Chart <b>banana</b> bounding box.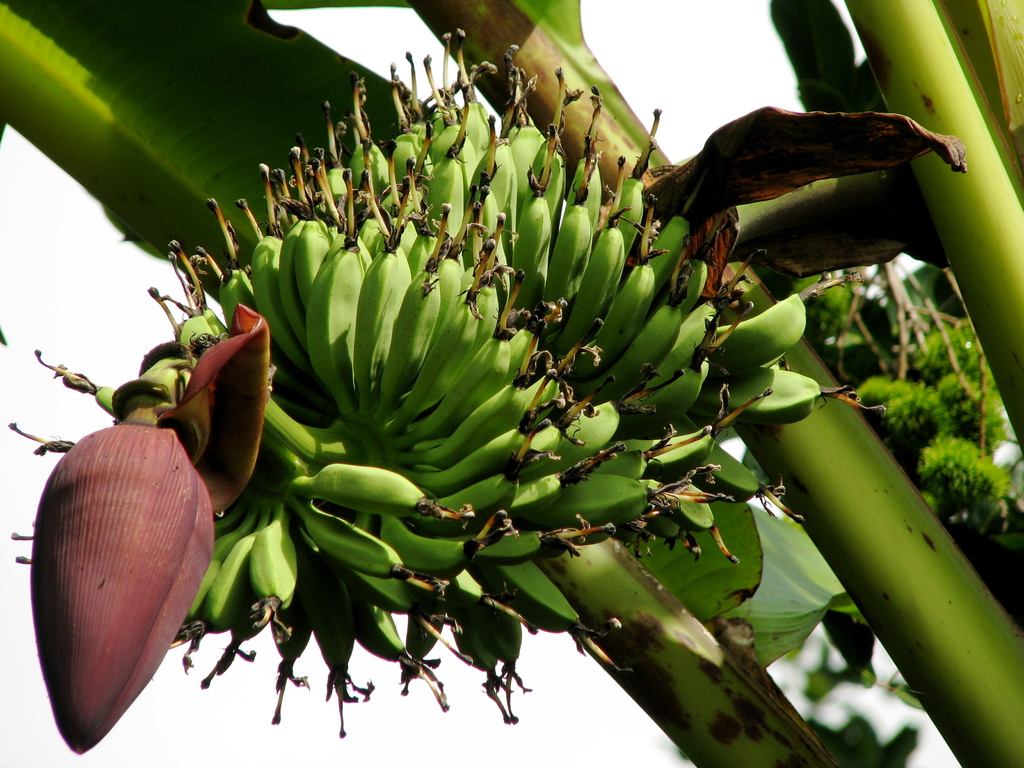
Charted: x1=293, y1=467, x2=470, y2=516.
